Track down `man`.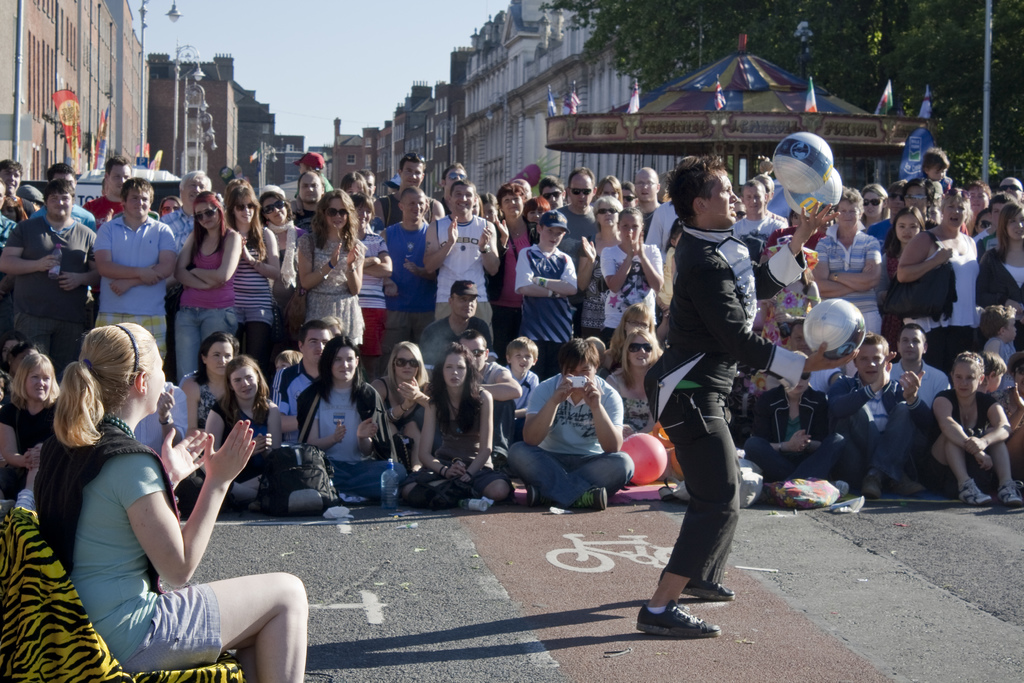
Tracked to 93 176 178 363.
